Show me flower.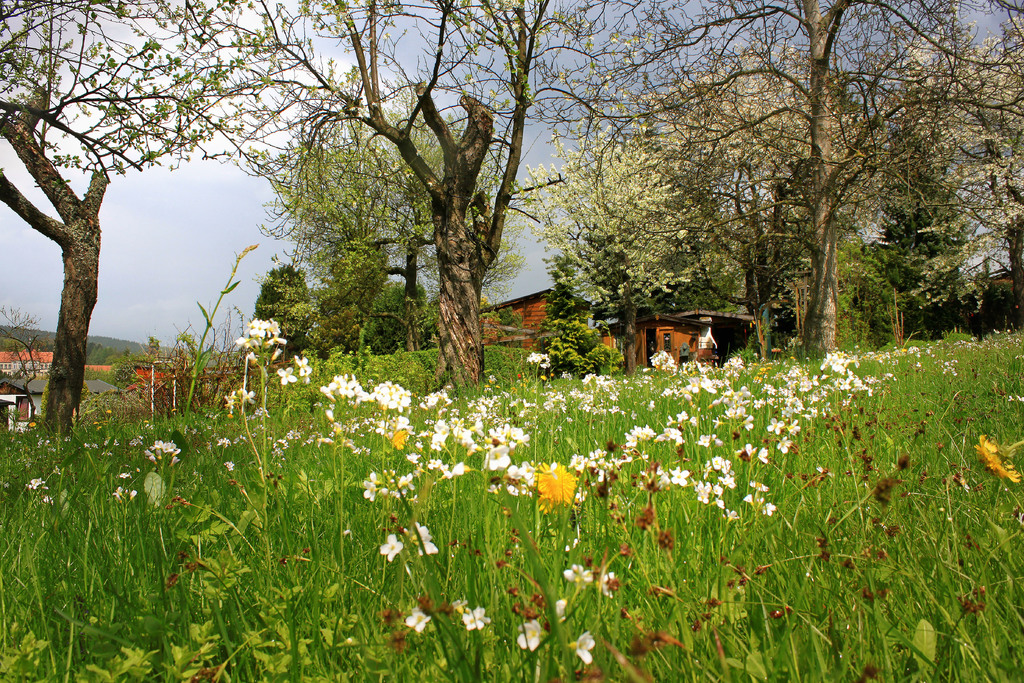
flower is here: {"x1": 548, "y1": 593, "x2": 574, "y2": 621}.
